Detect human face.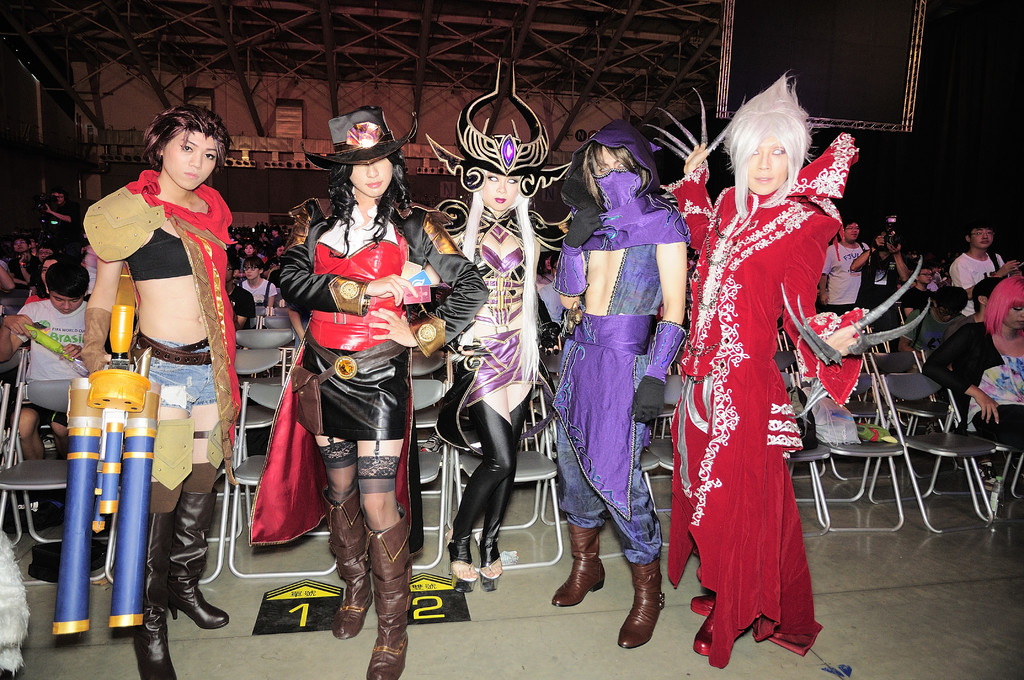
Detected at 874:232:888:254.
